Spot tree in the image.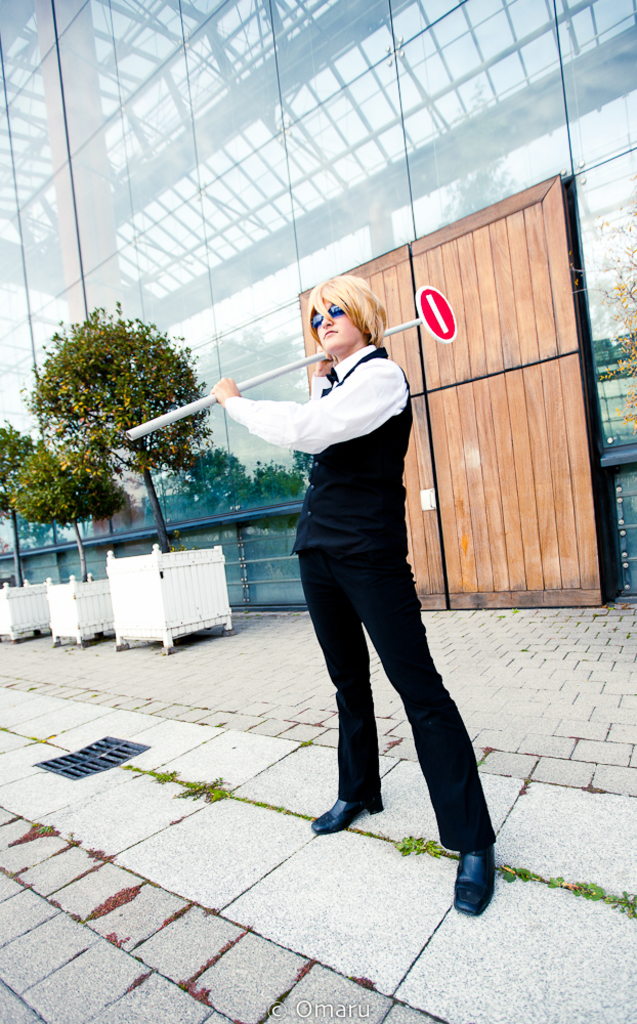
tree found at <bbox>0, 443, 117, 597</bbox>.
